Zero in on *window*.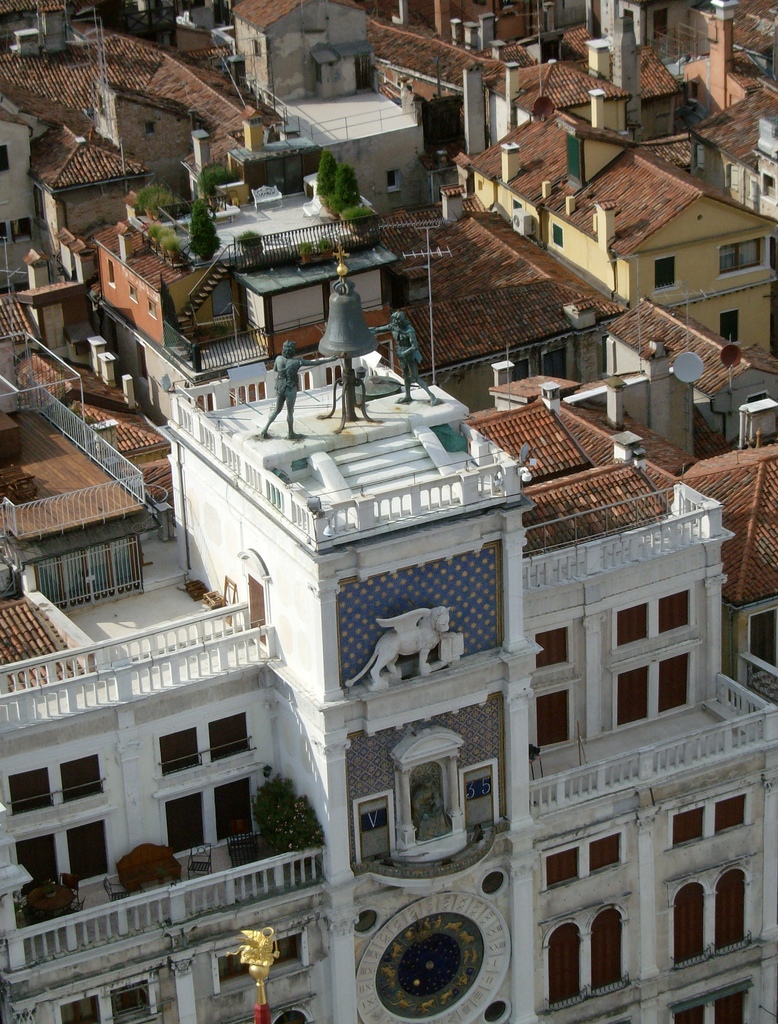
Zeroed in: box(584, 908, 623, 994).
